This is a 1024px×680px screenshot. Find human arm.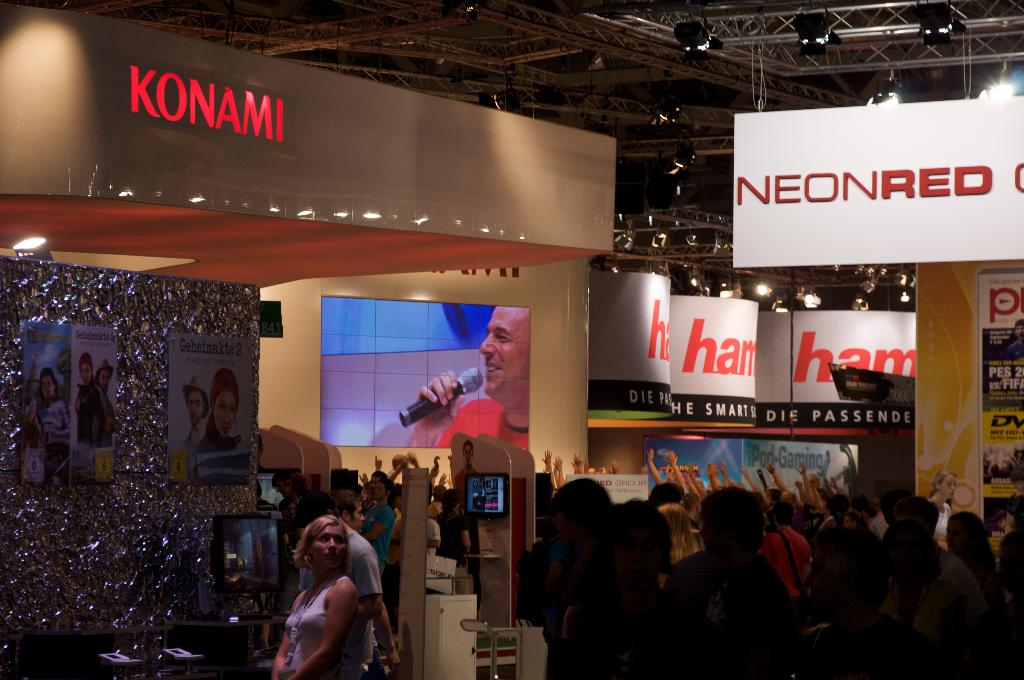
Bounding box: bbox=[404, 366, 477, 451].
